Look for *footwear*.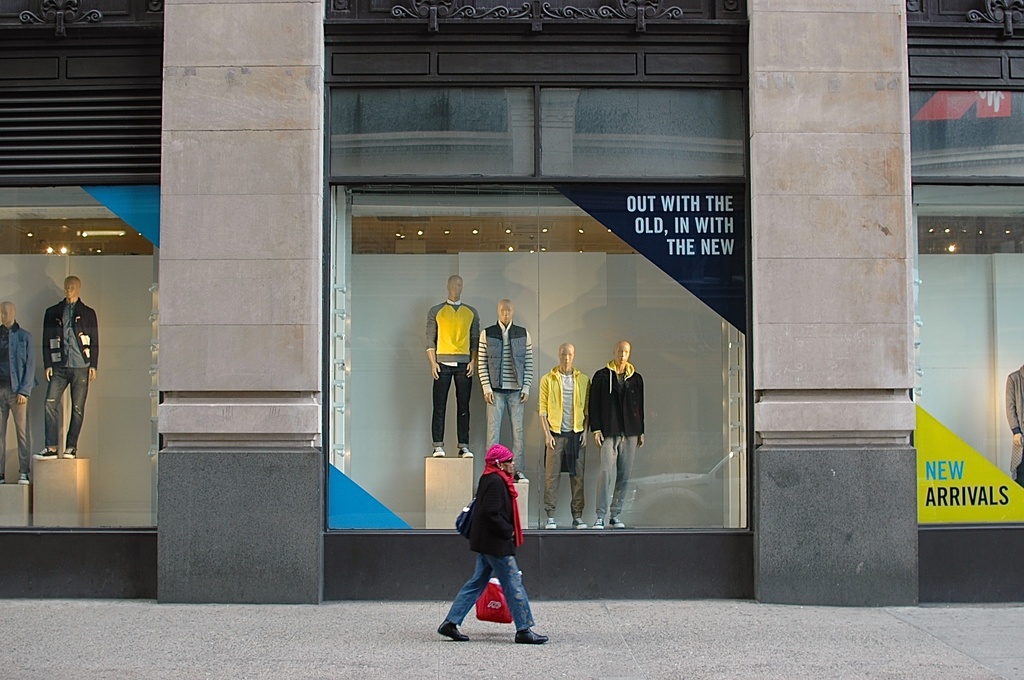
Found: box=[570, 513, 589, 529].
